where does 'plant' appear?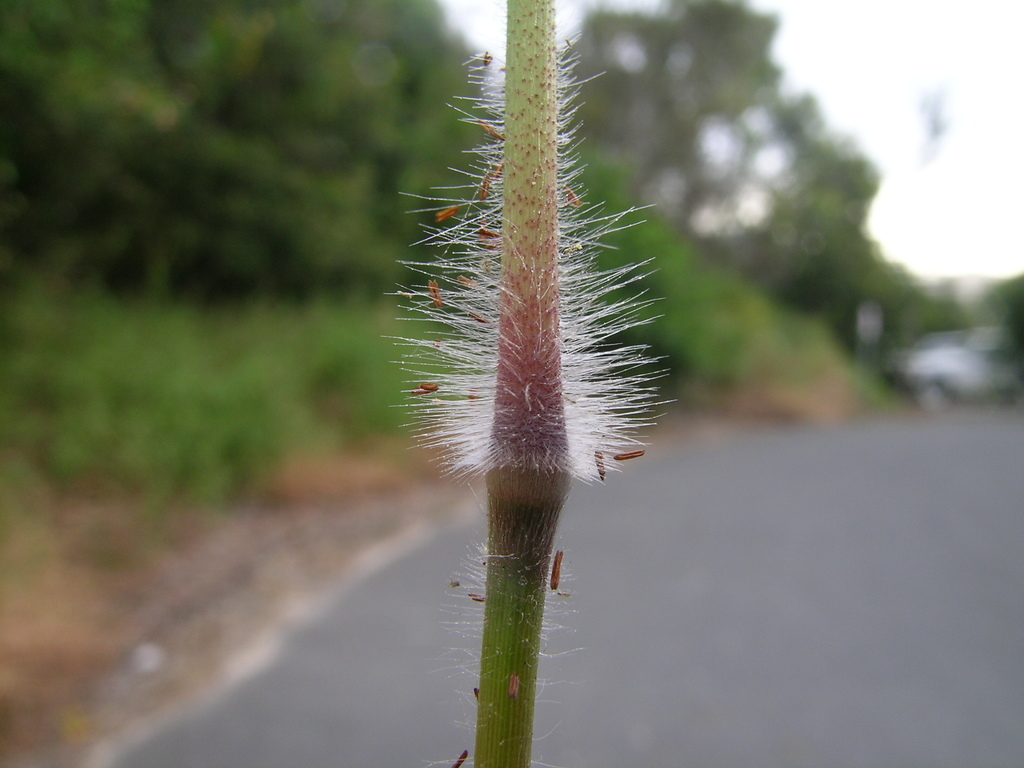
Appears at <region>381, 0, 680, 650</region>.
